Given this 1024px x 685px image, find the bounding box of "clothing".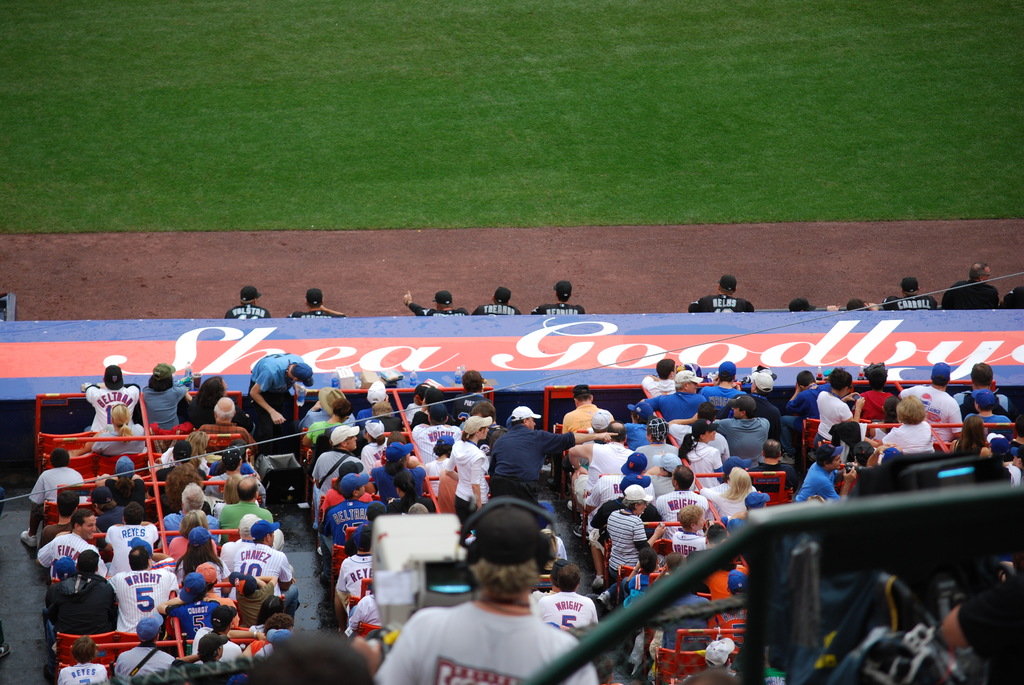
crop(223, 304, 272, 319).
